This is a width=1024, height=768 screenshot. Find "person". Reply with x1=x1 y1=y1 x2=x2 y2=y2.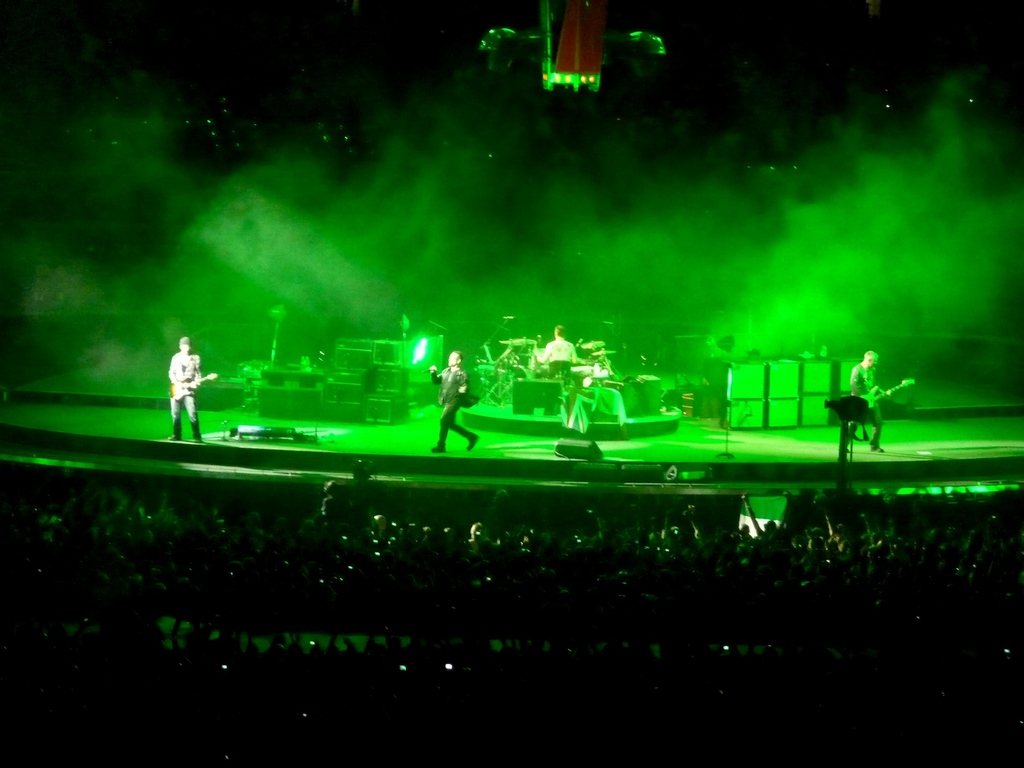
x1=845 y1=349 x2=892 y2=458.
